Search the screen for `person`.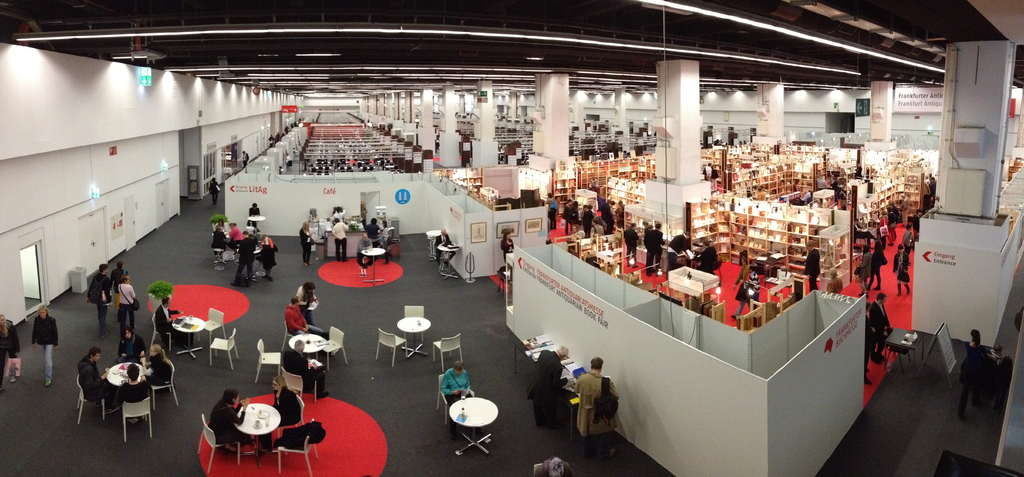
Found at (left=257, top=236, right=277, bottom=283).
